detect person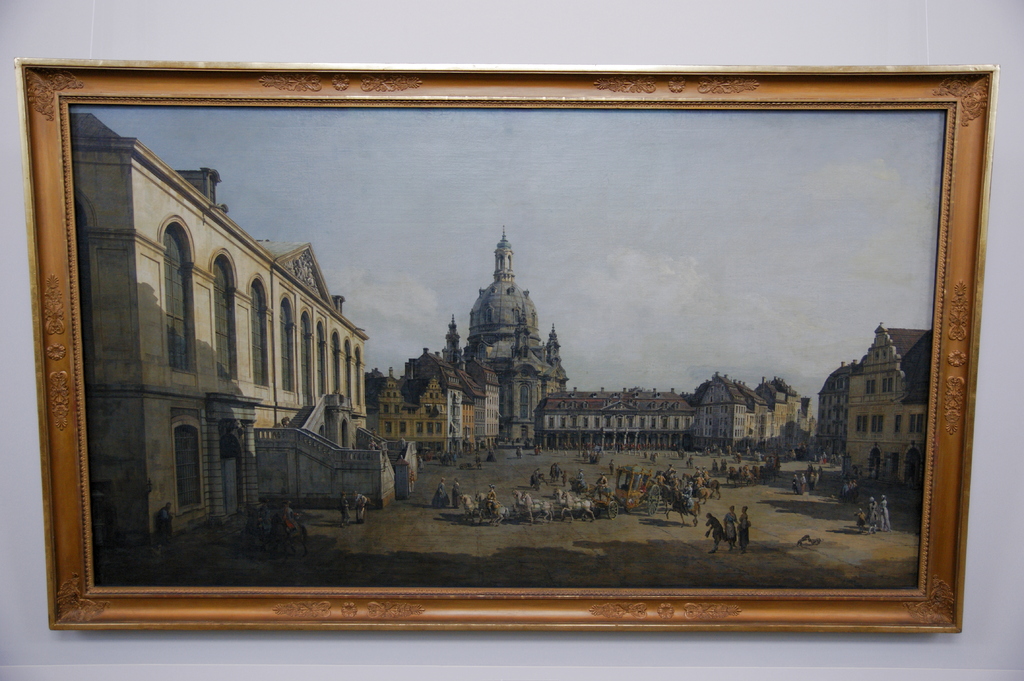
crop(608, 461, 614, 476)
